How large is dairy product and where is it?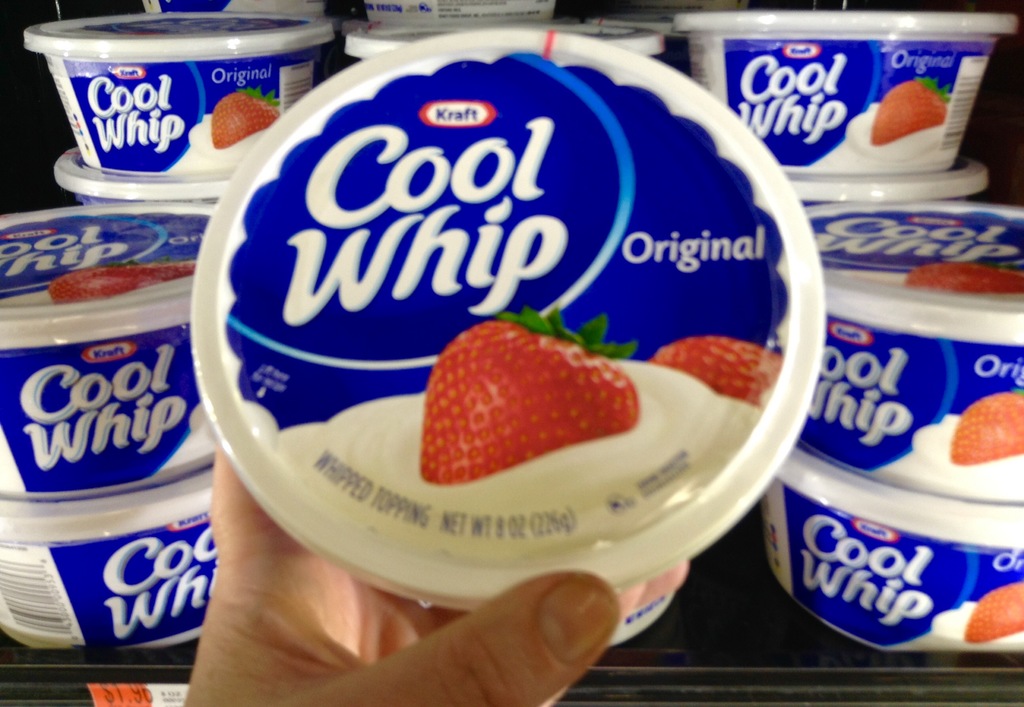
Bounding box: Rect(817, 218, 1023, 503).
